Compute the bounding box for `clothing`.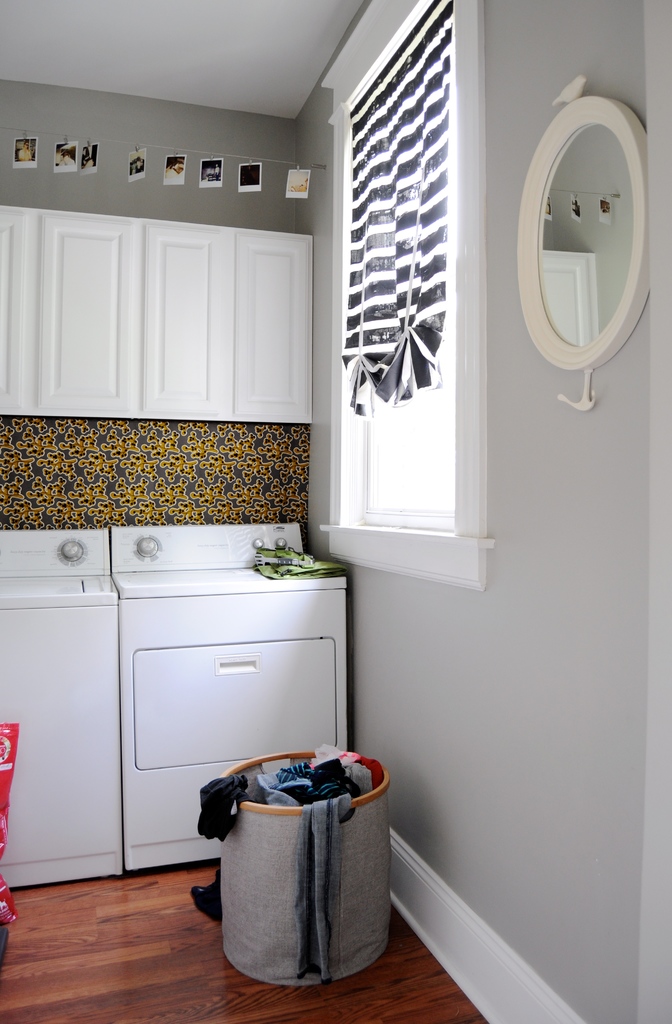
l=195, t=742, r=374, b=984.
